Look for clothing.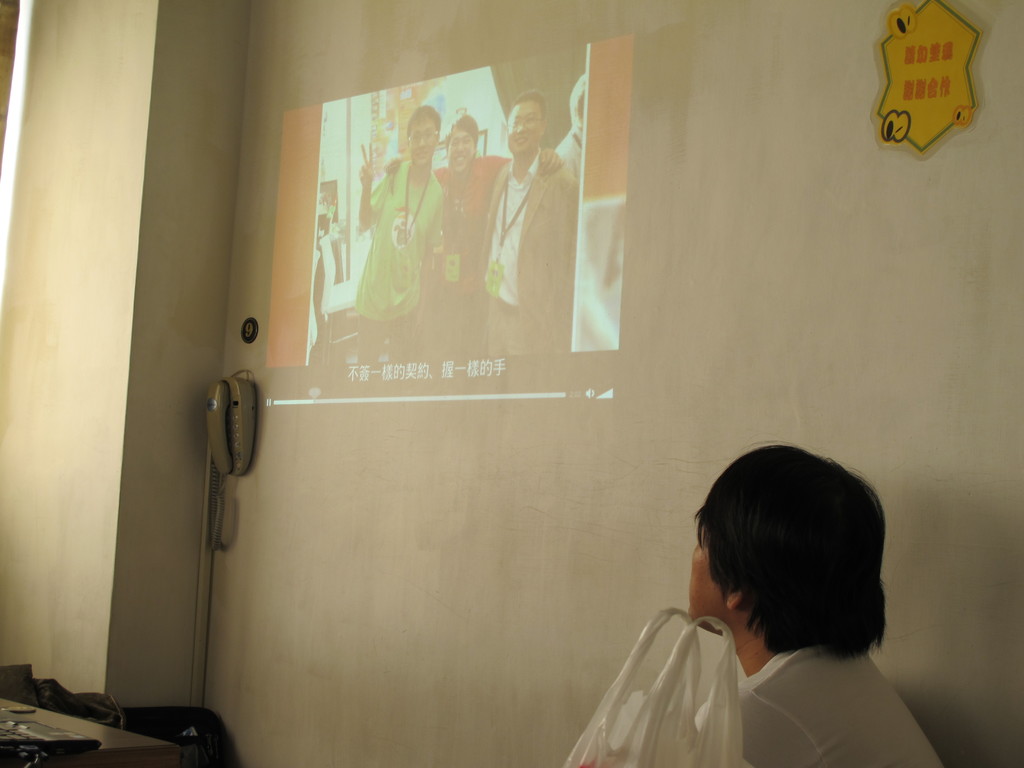
Found: box=[551, 122, 584, 191].
